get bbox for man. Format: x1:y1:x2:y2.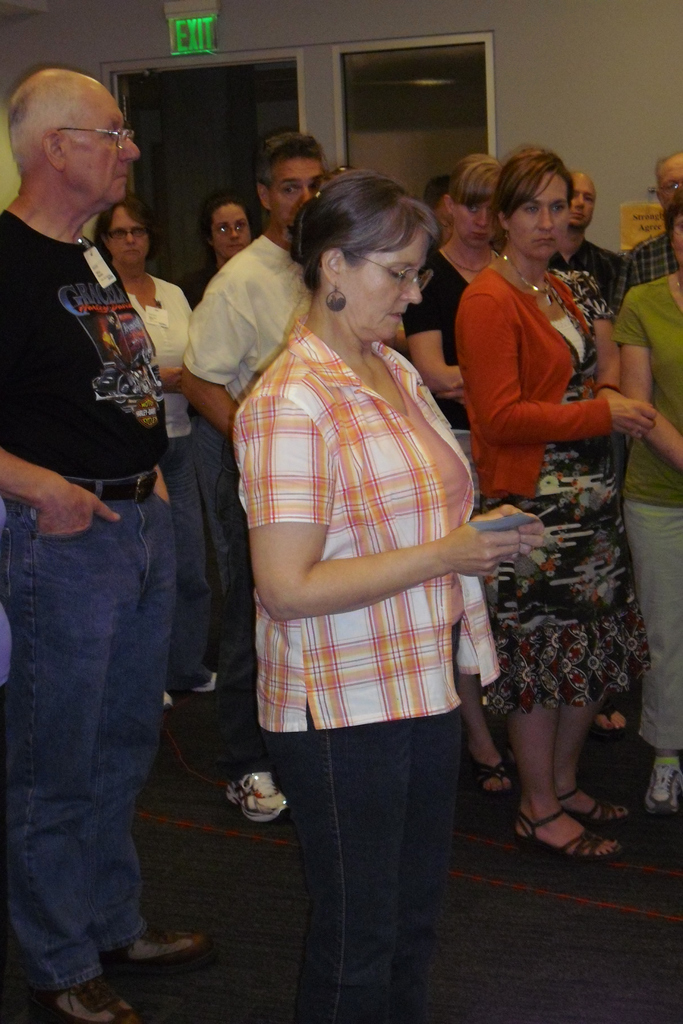
174:129:327:825.
